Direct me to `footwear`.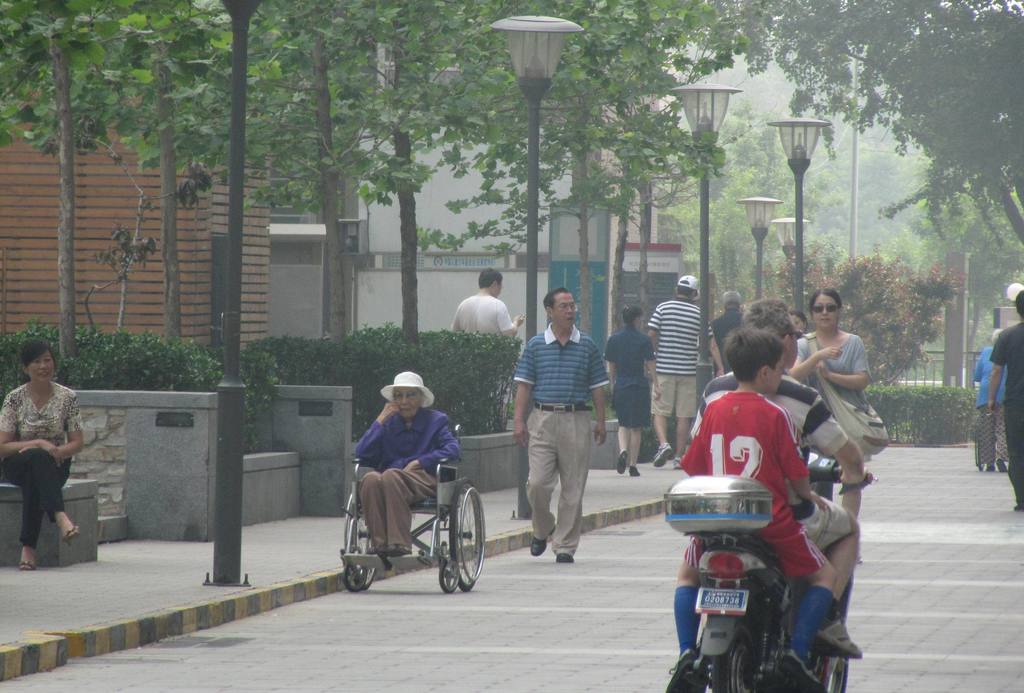
Direction: bbox=(555, 551, 575, 565).
